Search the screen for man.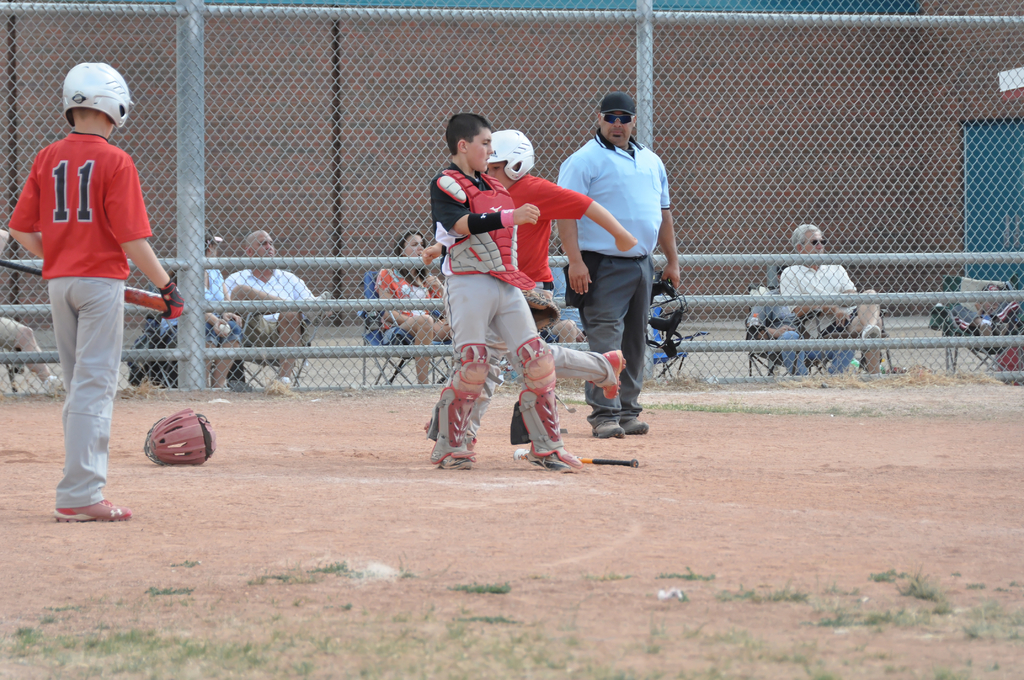
Found at l=555, t=92, r=680, b=439.
